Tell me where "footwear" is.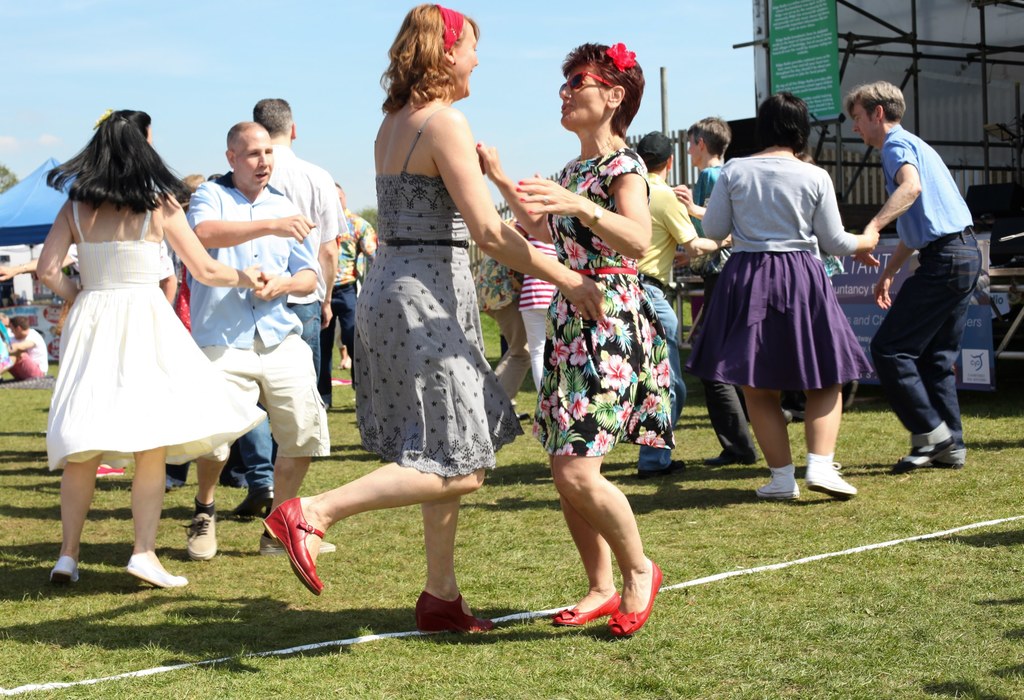
"footwear" is at <bbox>756, 474, 802, 500</bbox>.
